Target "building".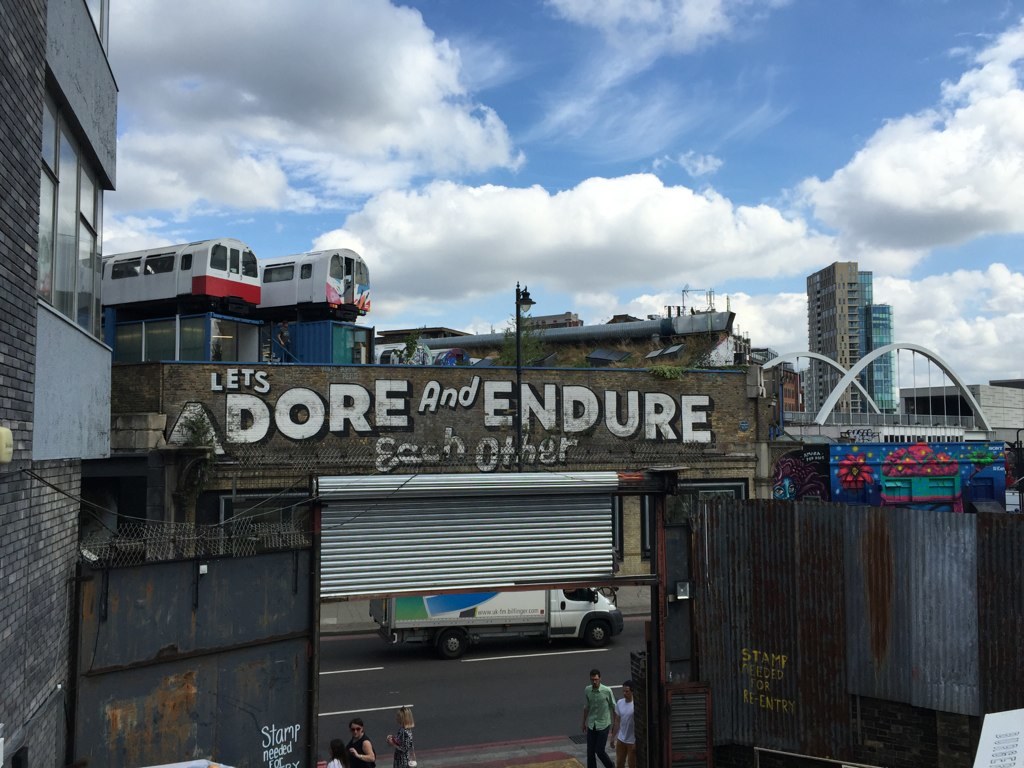
Target region: detection(810, 263, 894, 419).
